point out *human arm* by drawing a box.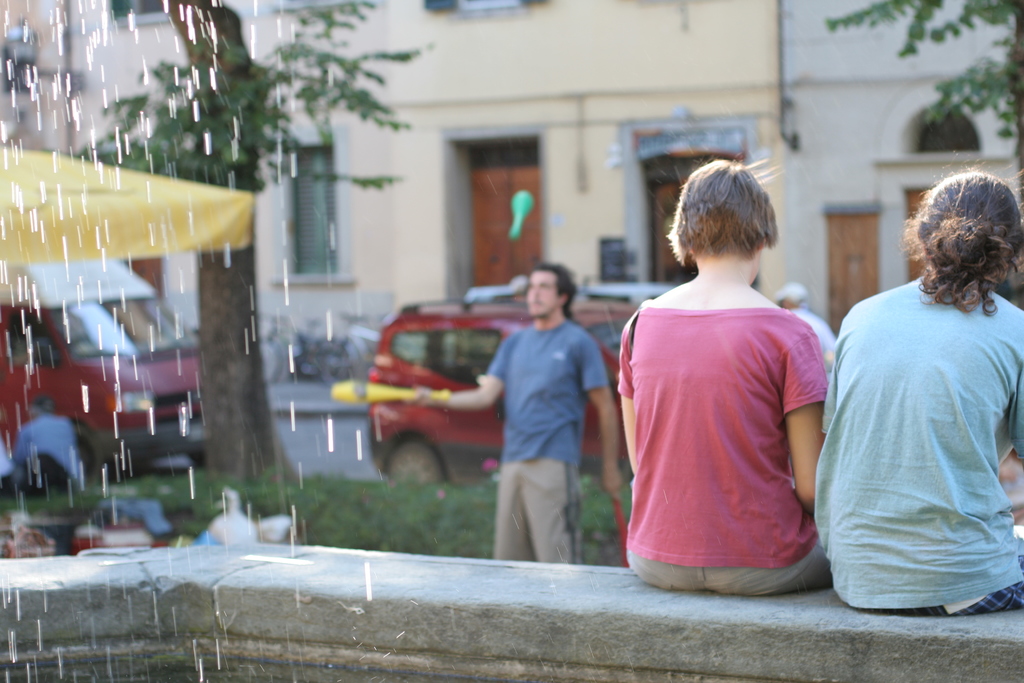
578, 338, 618, 503.
